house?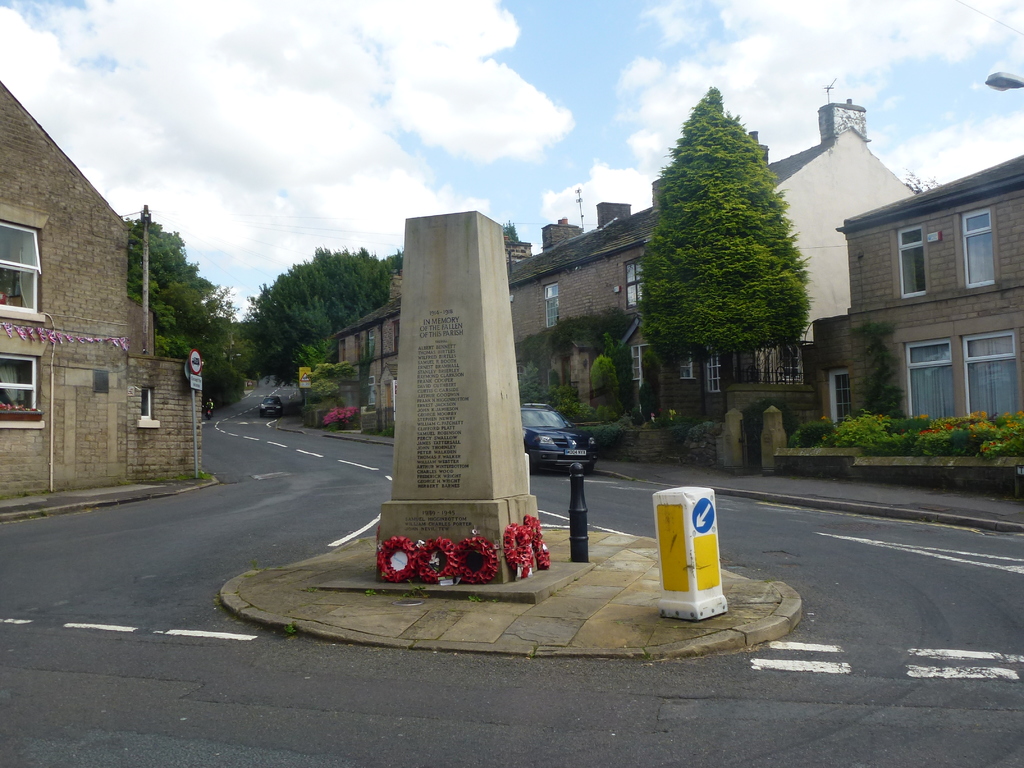
[x1=806, y1=140, x2=1009, y2=451]
